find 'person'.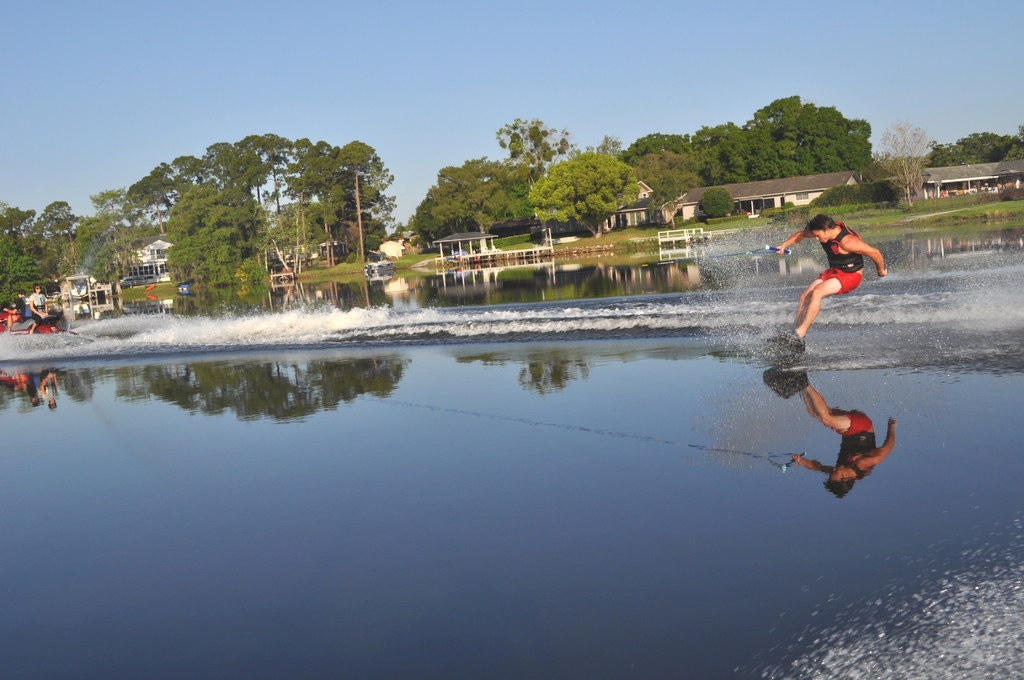
x1=776, y1=215, x2=886, y2=348.
